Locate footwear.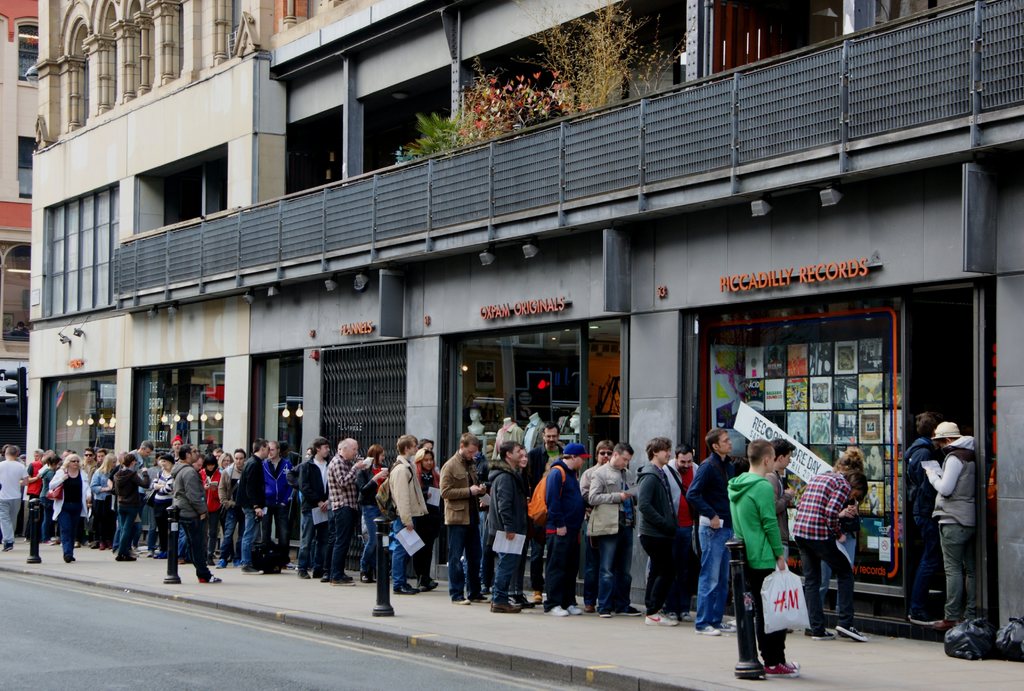
Bounding box: Rect(712, 619, 732, 630).
